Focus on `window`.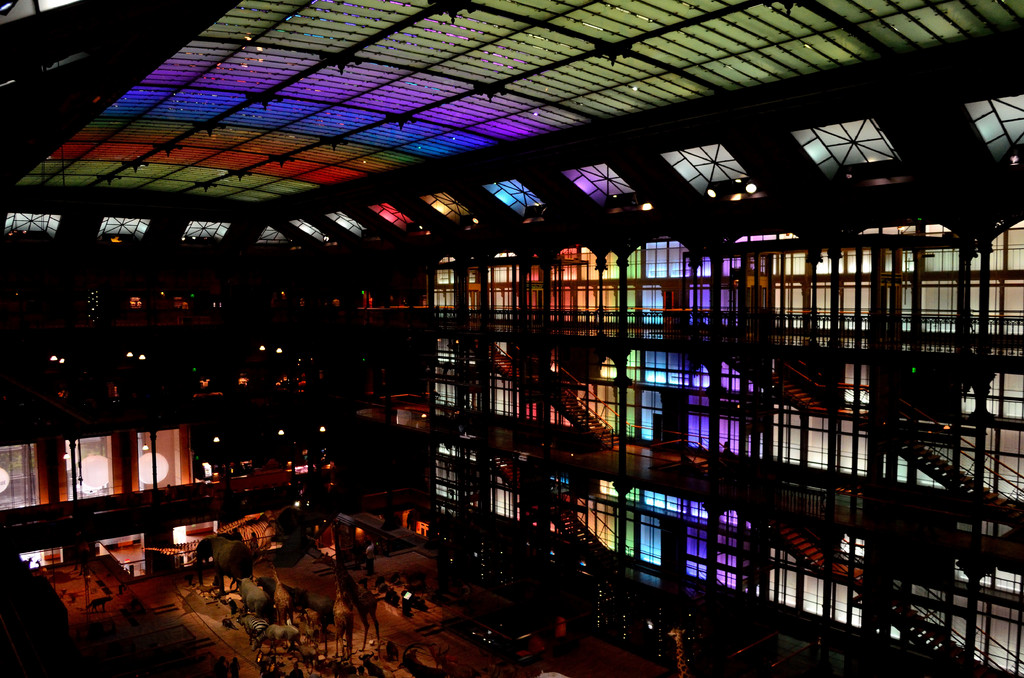
Focused at (left=372, top=198, right=414, bottom=231).
